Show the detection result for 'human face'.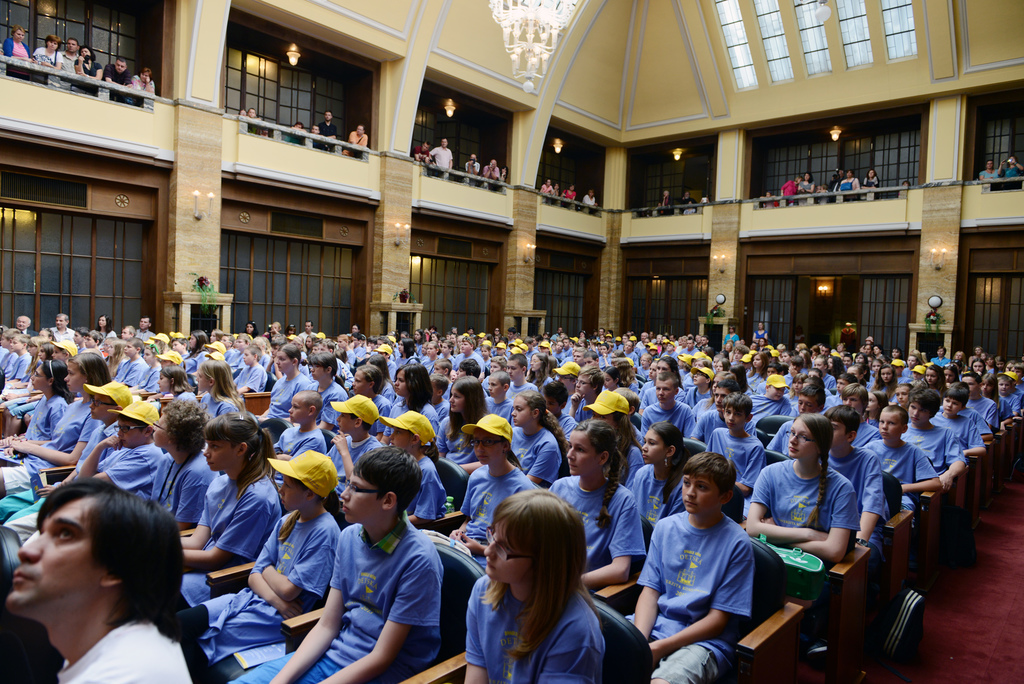
l=488, t=380, r=501, b=395.
